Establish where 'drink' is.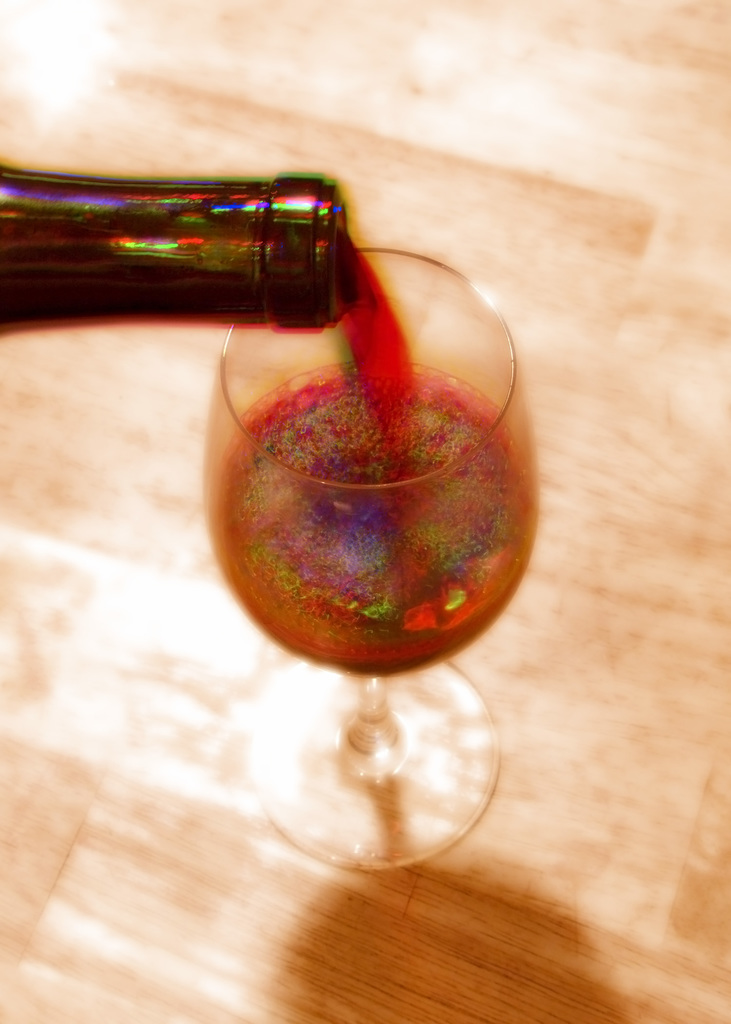
Established at BBox(146, 202, 533, 860).
